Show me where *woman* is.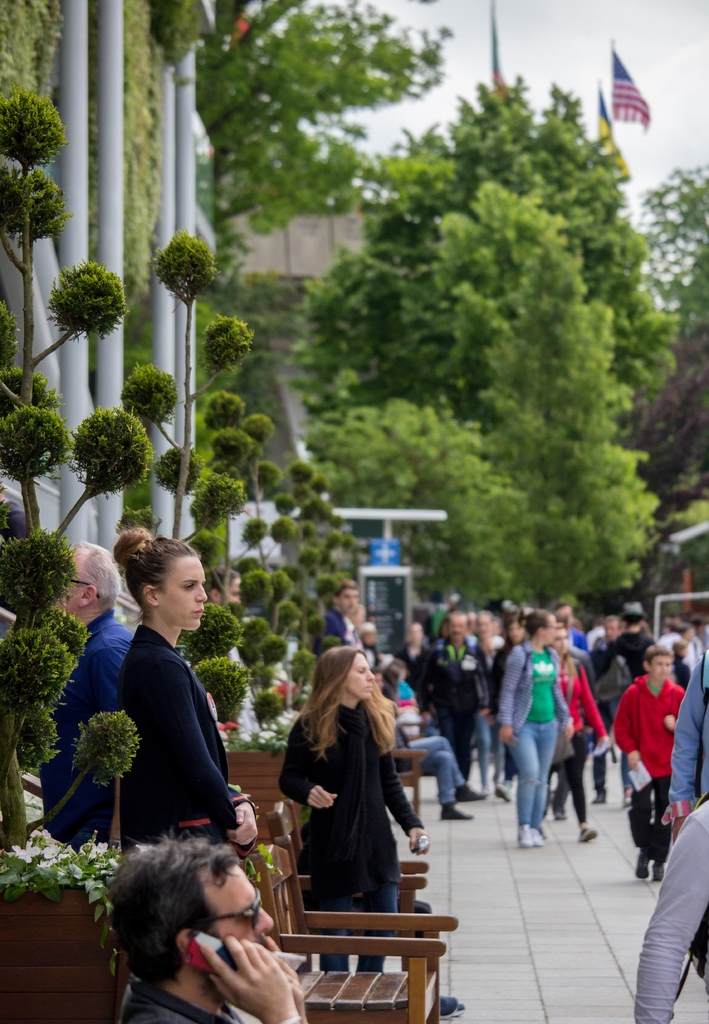
*woman* is at (554, 622, 616, 851).
